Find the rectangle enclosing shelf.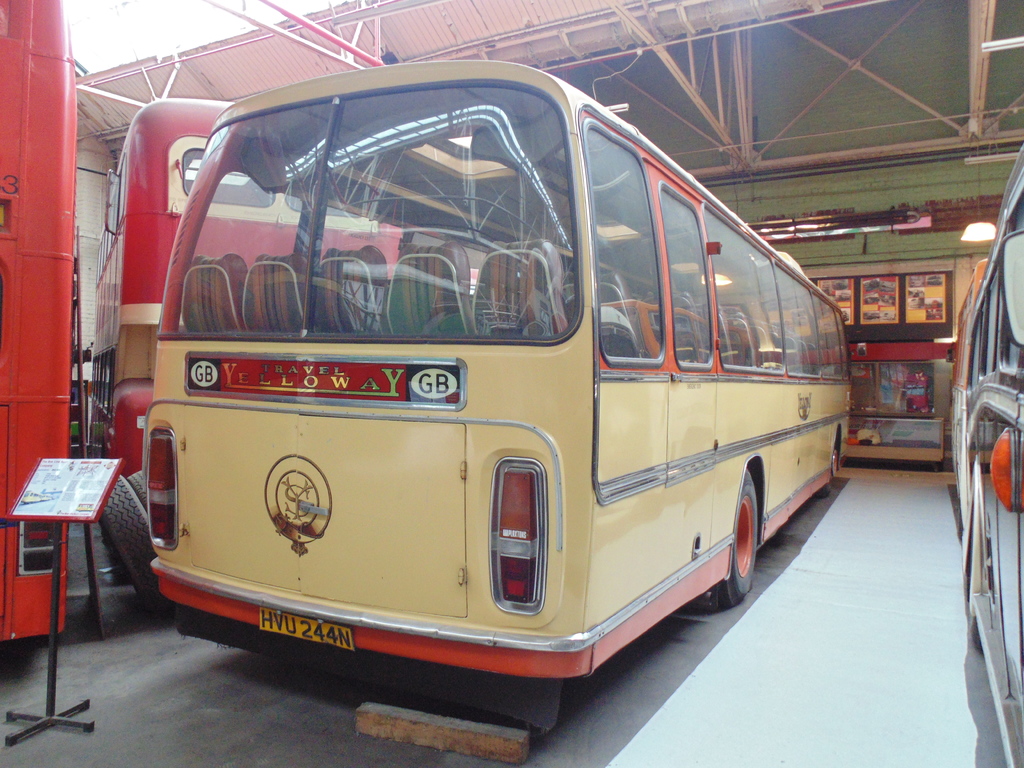
849,360,943,452.
